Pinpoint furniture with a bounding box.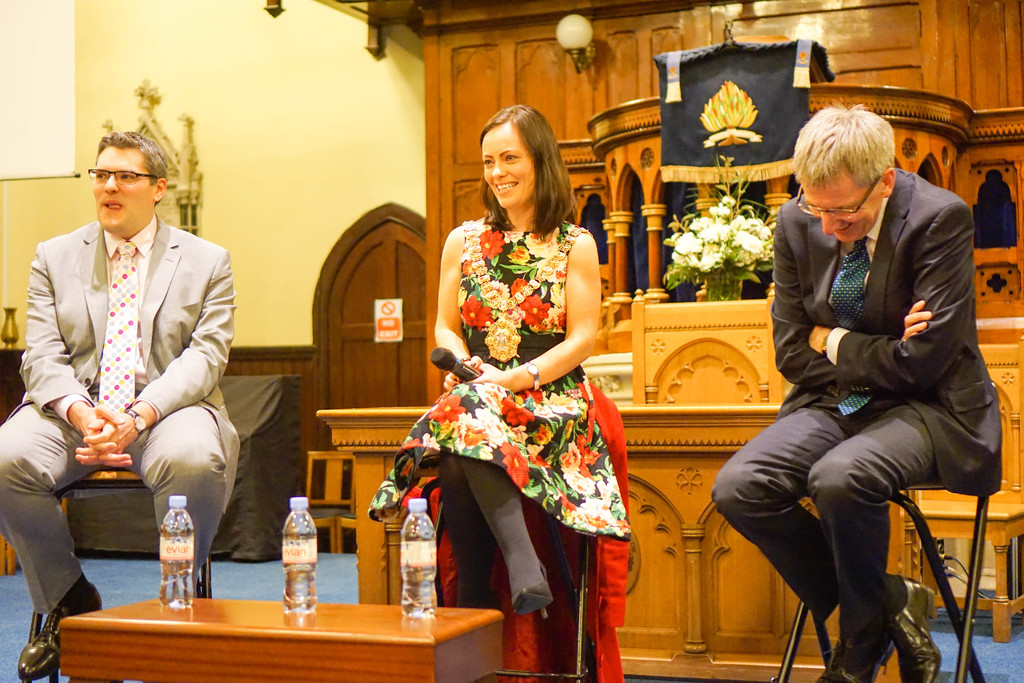
rect(60, 373, 302, 561).
